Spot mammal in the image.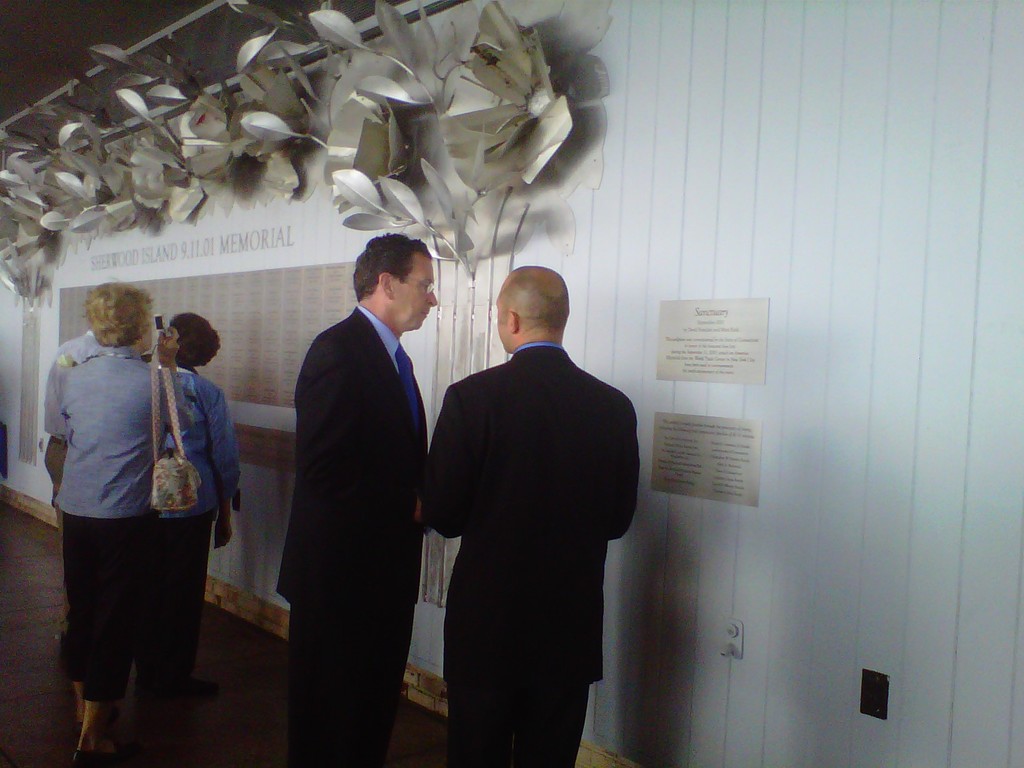
mammal found at locate(410, 221, 657, 767).
